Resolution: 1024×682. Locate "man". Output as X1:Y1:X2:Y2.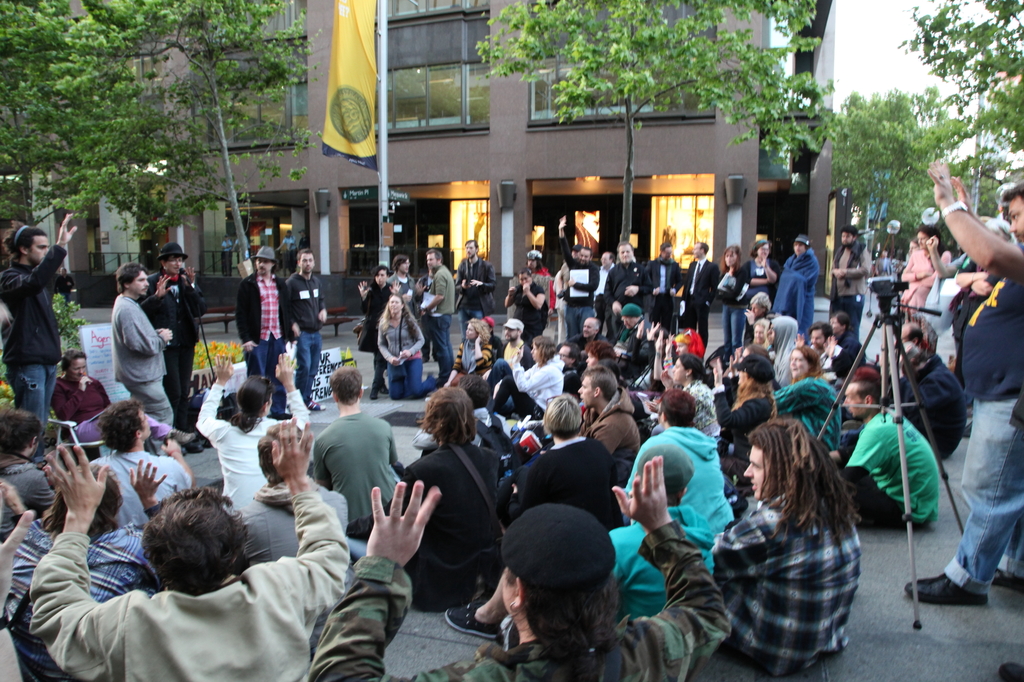
604:242:650:338.
